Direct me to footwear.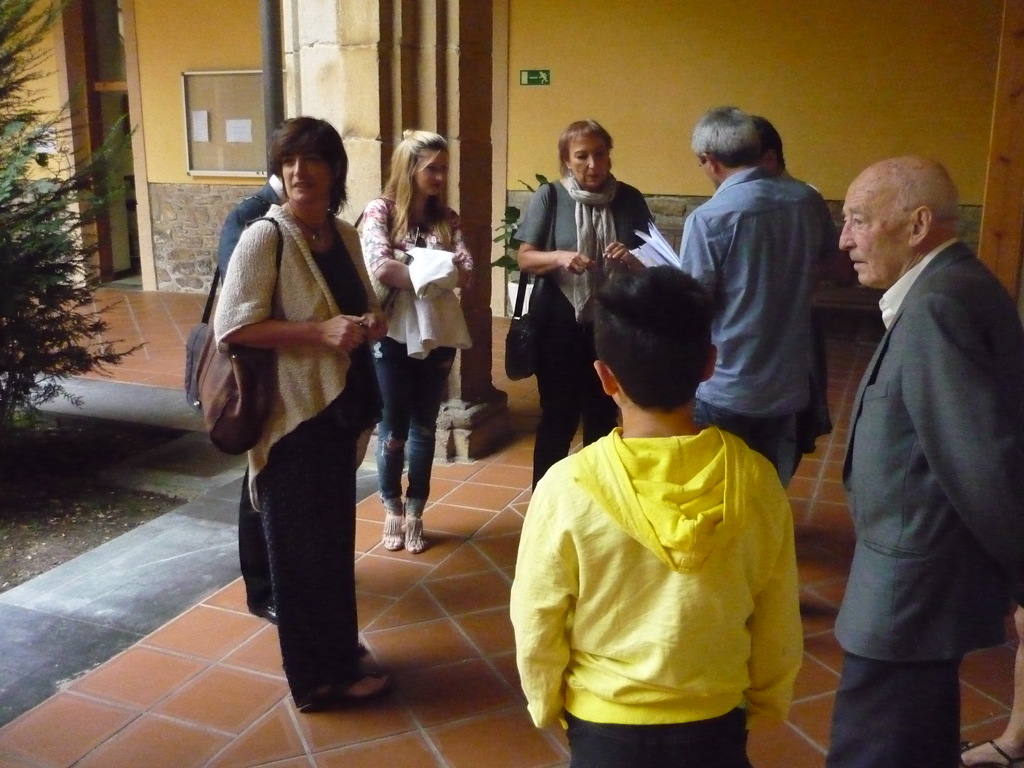
Direction: <bbox>404, 514, 423, 552</bbox>.
